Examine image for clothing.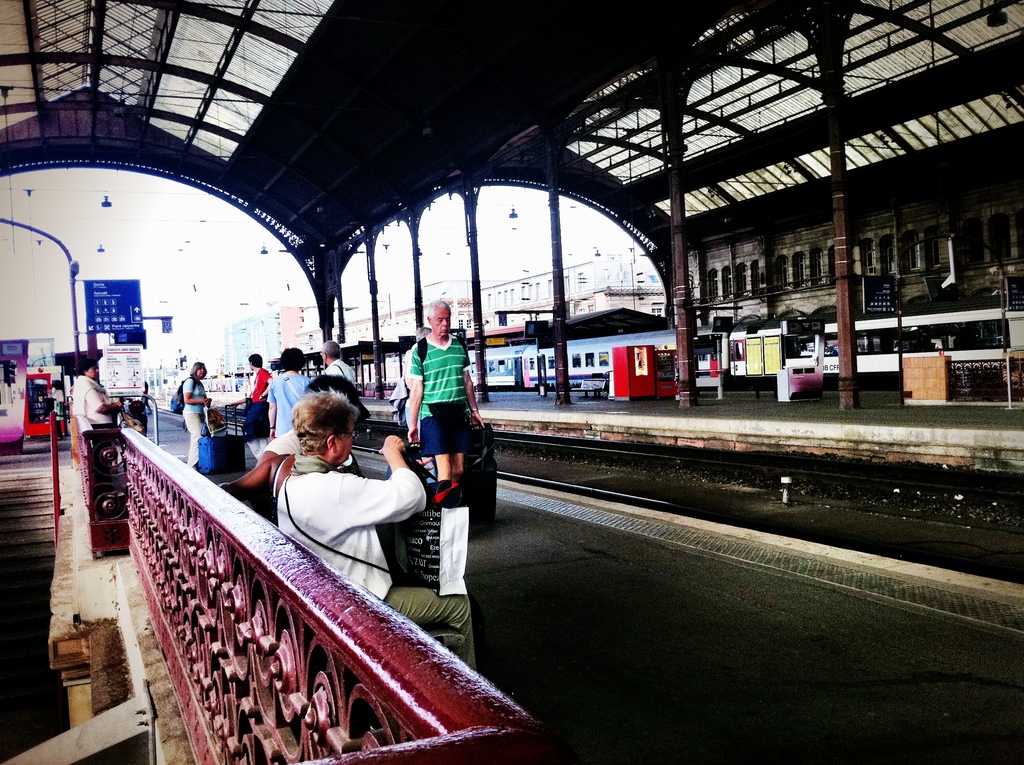
Examination result: locate(322, 360, 360, 396).
